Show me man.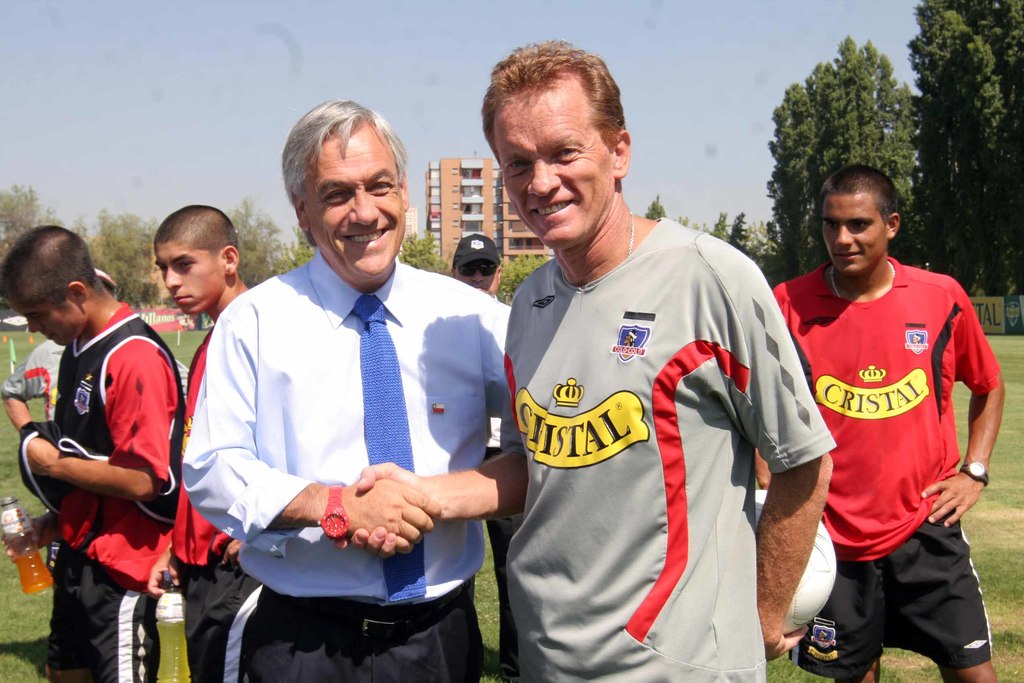
man is here: {"left": 468, "top": 35, "right": 839, "bottom": 682}.
